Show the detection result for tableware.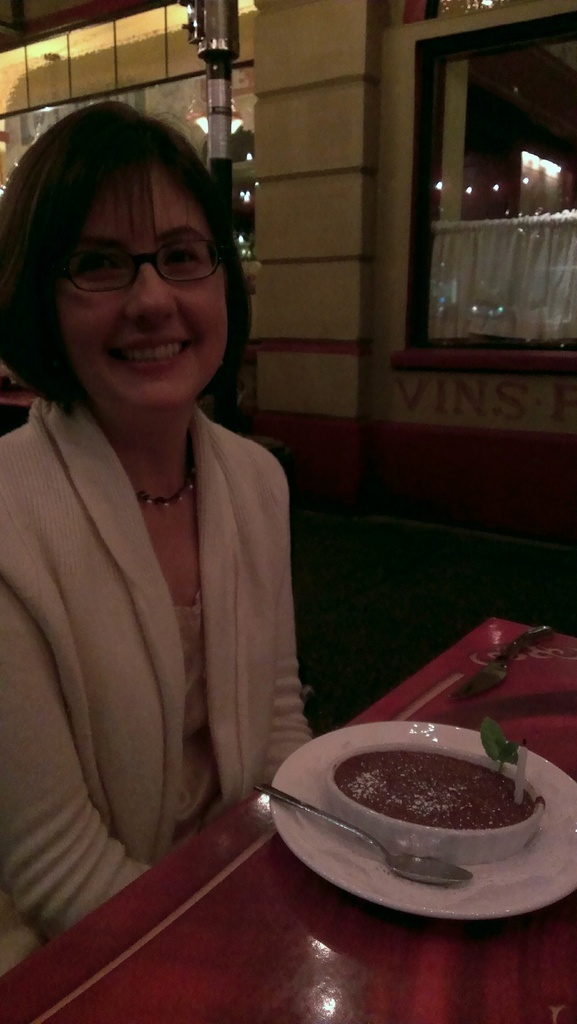
x1=329, y1=741, x2=539, y2=852.
